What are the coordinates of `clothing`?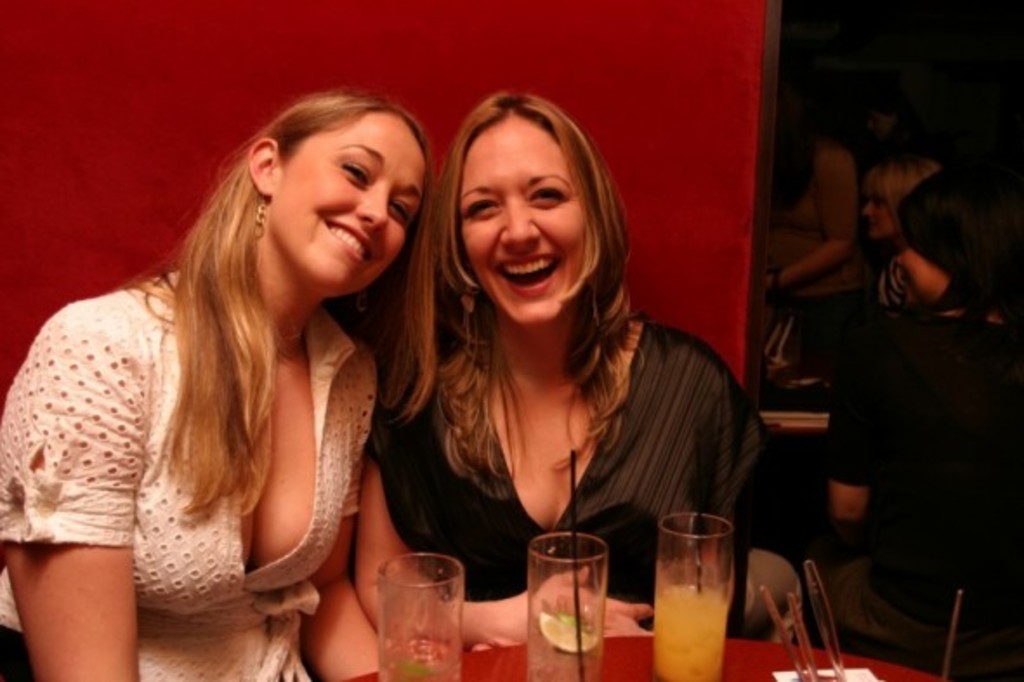
detection(849, 298, 1022, 677).
